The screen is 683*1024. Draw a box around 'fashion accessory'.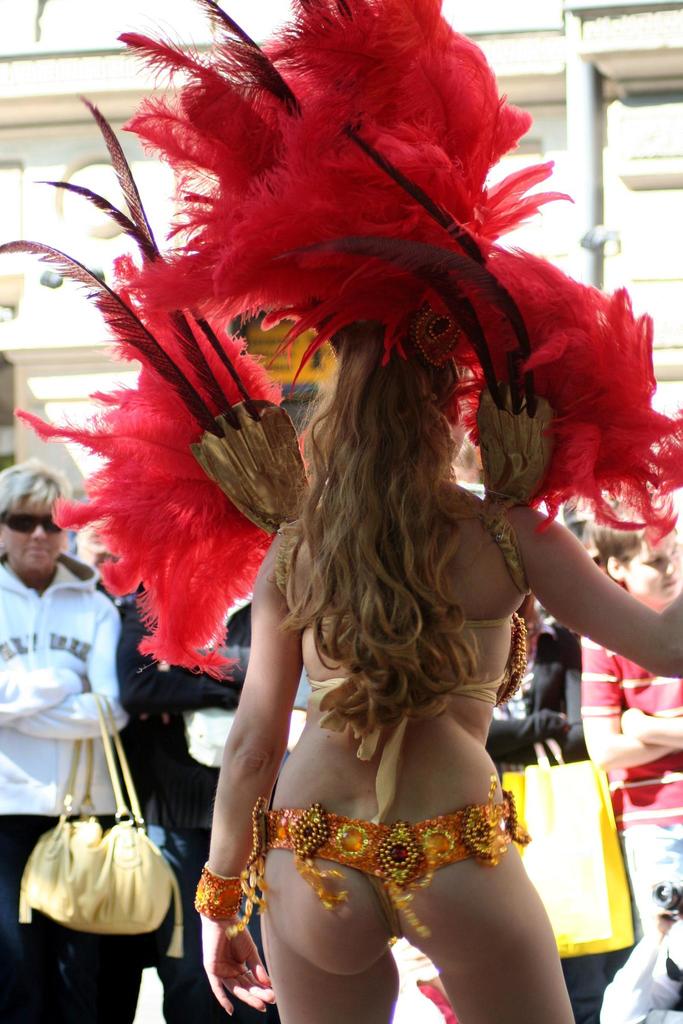
crop(237, 771, 535, 939).
